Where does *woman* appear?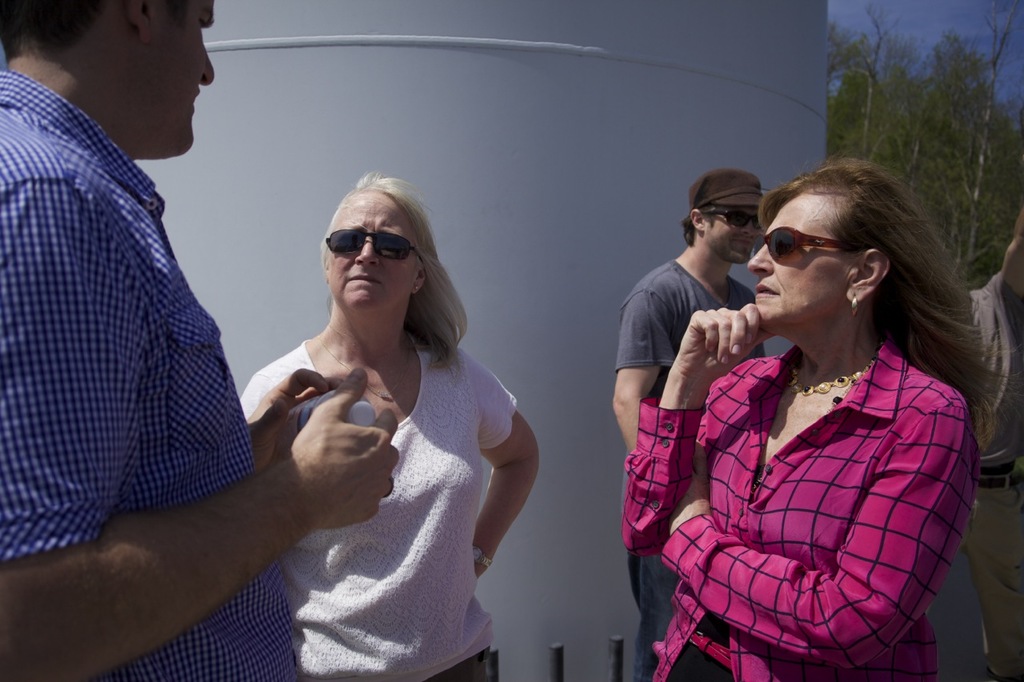
Appears at crop(641, 144, 995, 681).
